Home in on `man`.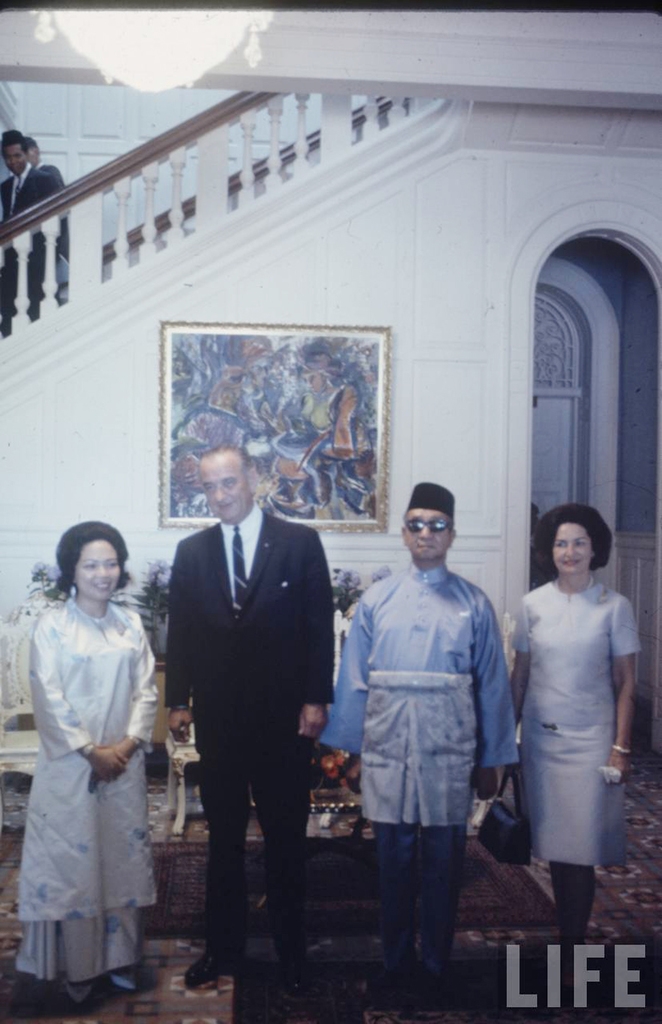
Homed in at {"left": 145, "top": 432, "right": 344, "bottom": 981}.
